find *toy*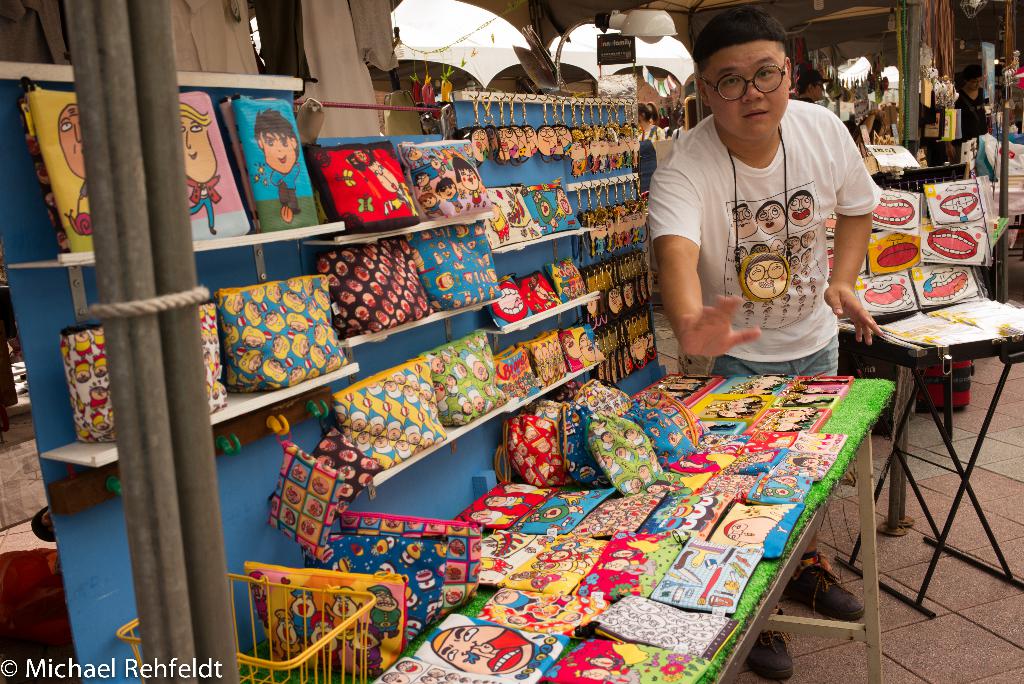
detection(530, 185, 577, 232)
